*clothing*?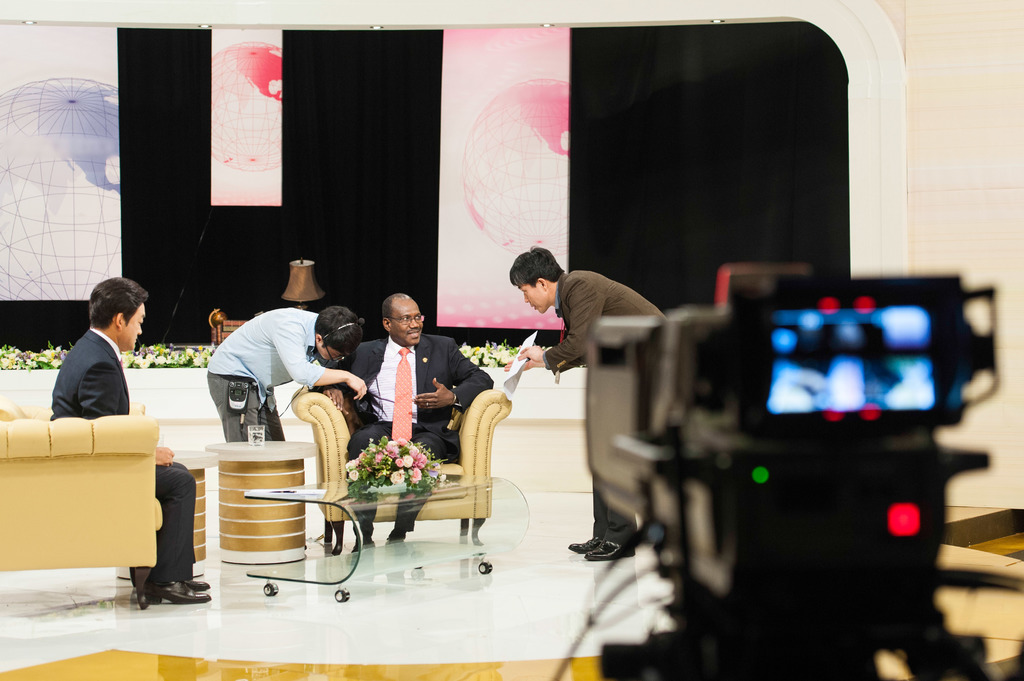
[left=47, top=324, right=193, bottom=600]
